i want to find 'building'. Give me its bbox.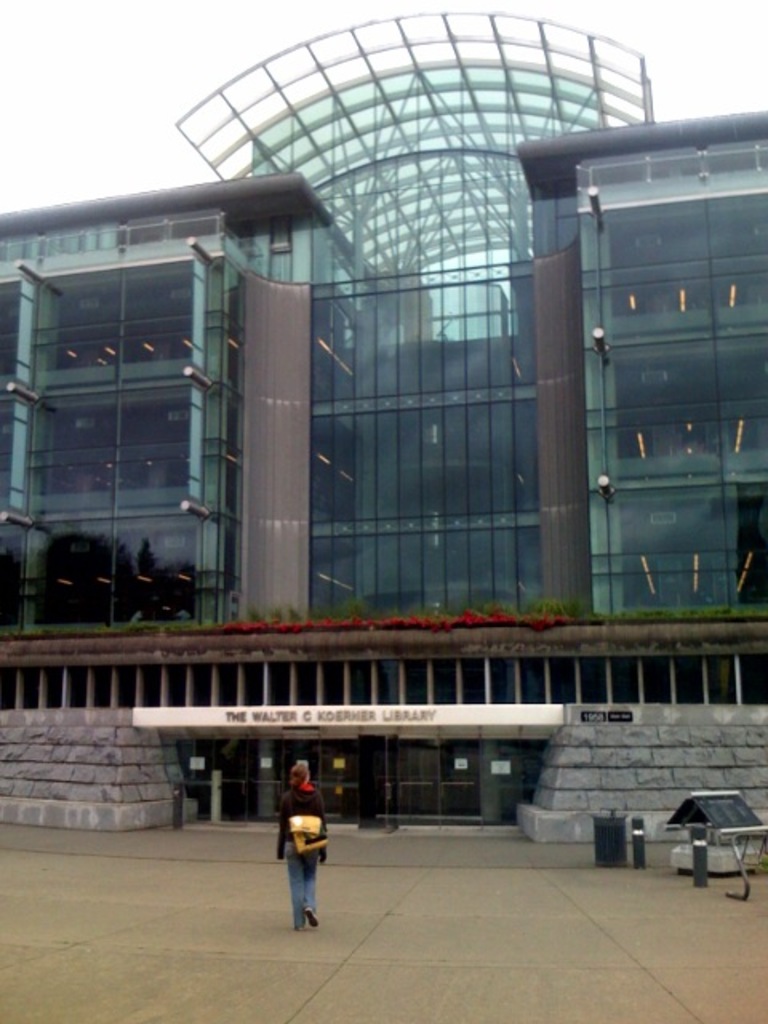
bbox=[0, 10, 766, 840].
